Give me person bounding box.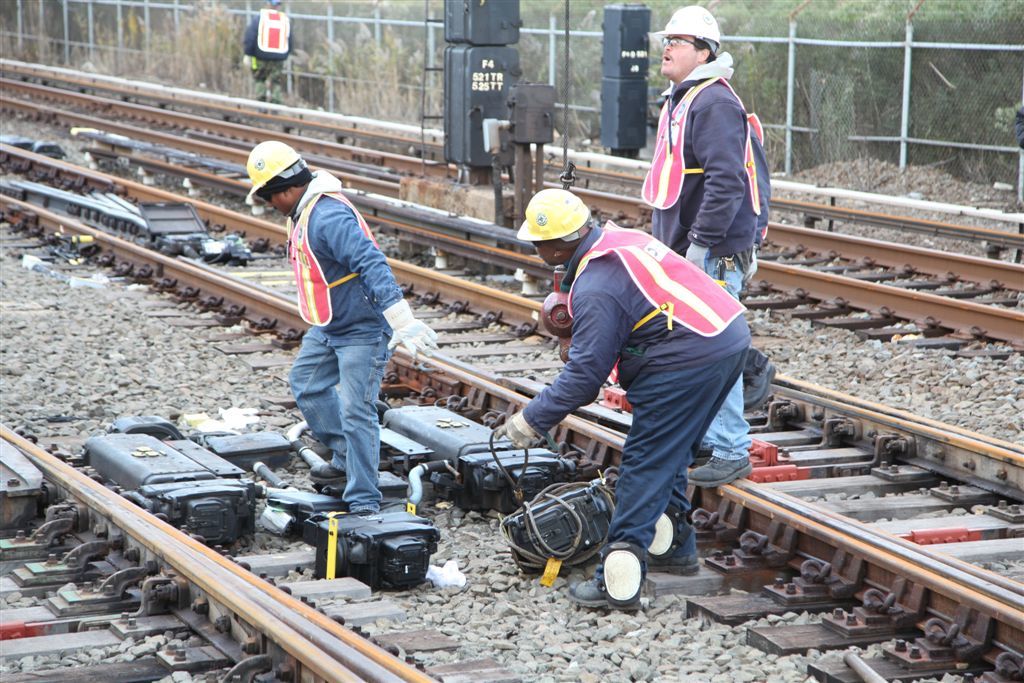
<box>627,0,771,489</box>.
